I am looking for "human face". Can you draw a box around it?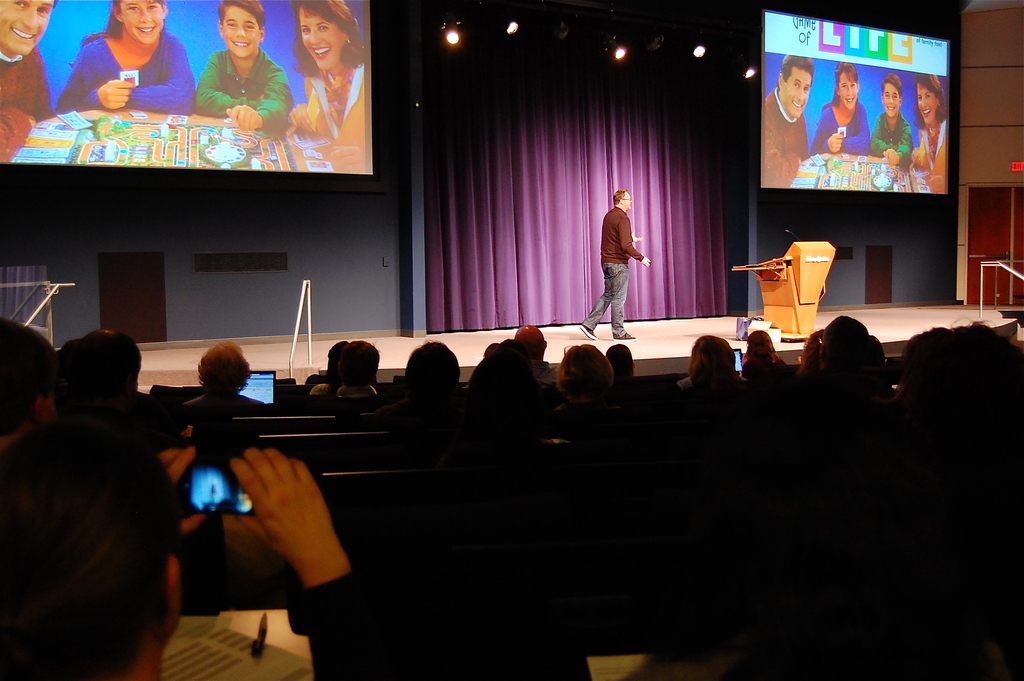
Sure, the bounding box is bbox(125, 0, 166, 45).
